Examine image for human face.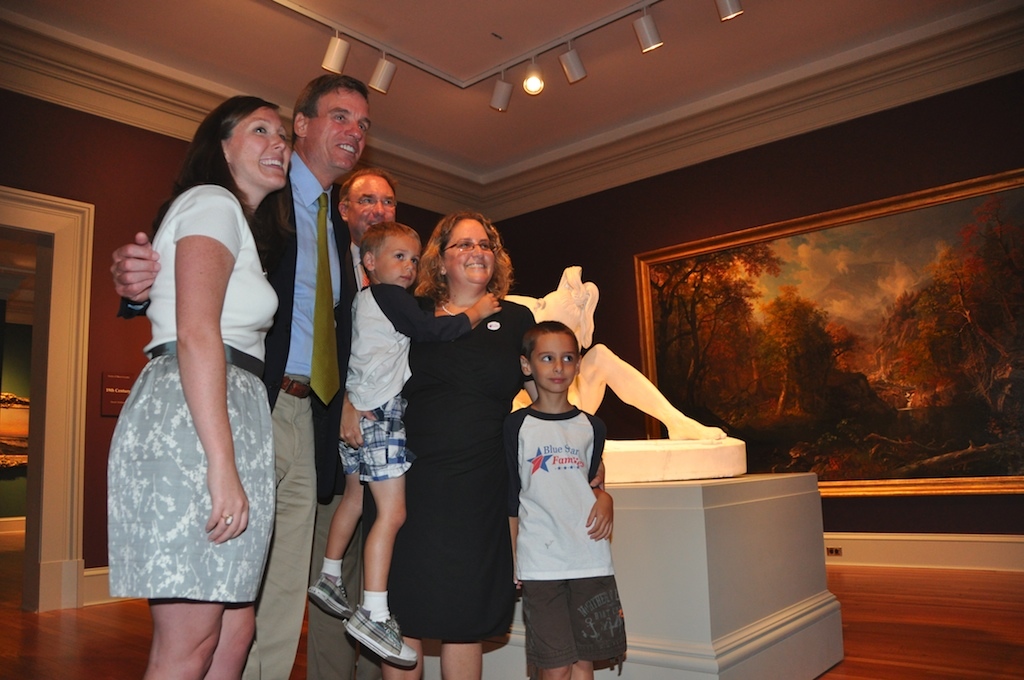
Examination result: [348,172,392,239].
